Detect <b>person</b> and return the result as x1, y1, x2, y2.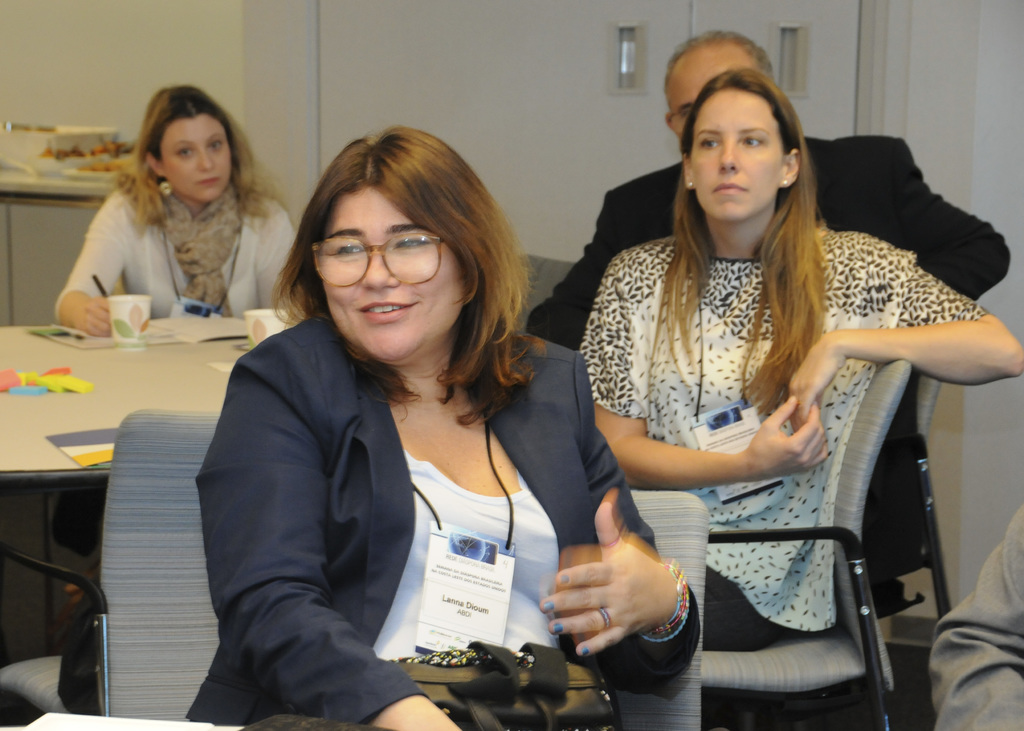
58, 85, 284, 346.
